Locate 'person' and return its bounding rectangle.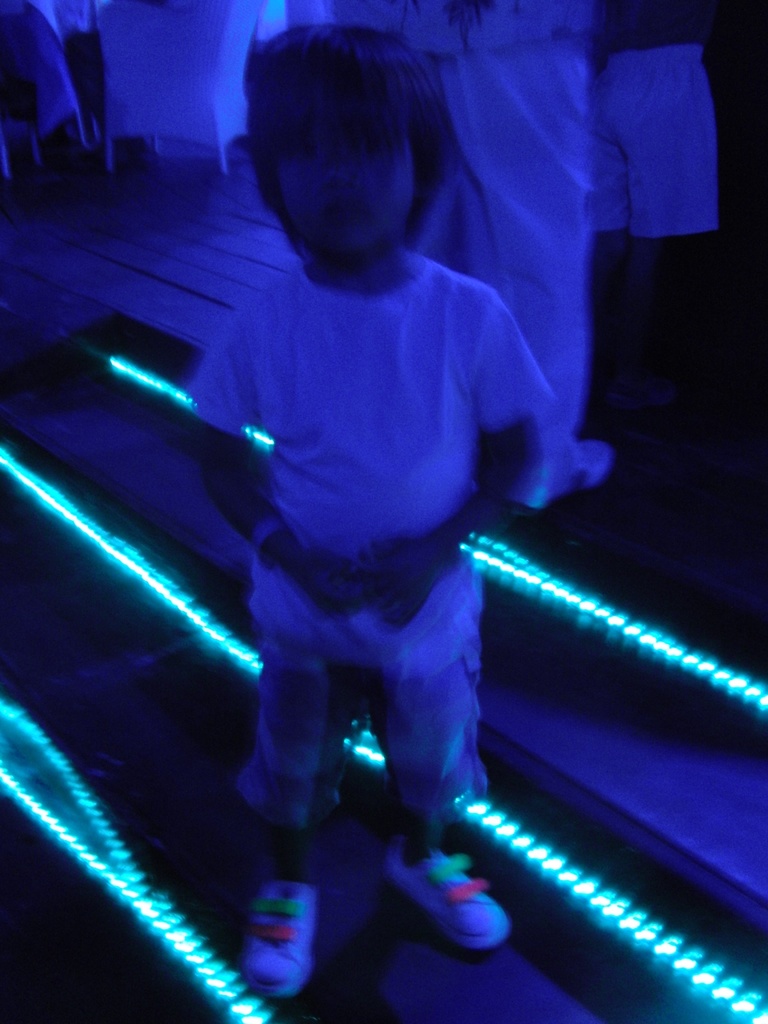
[344, 0, 613, 515].
